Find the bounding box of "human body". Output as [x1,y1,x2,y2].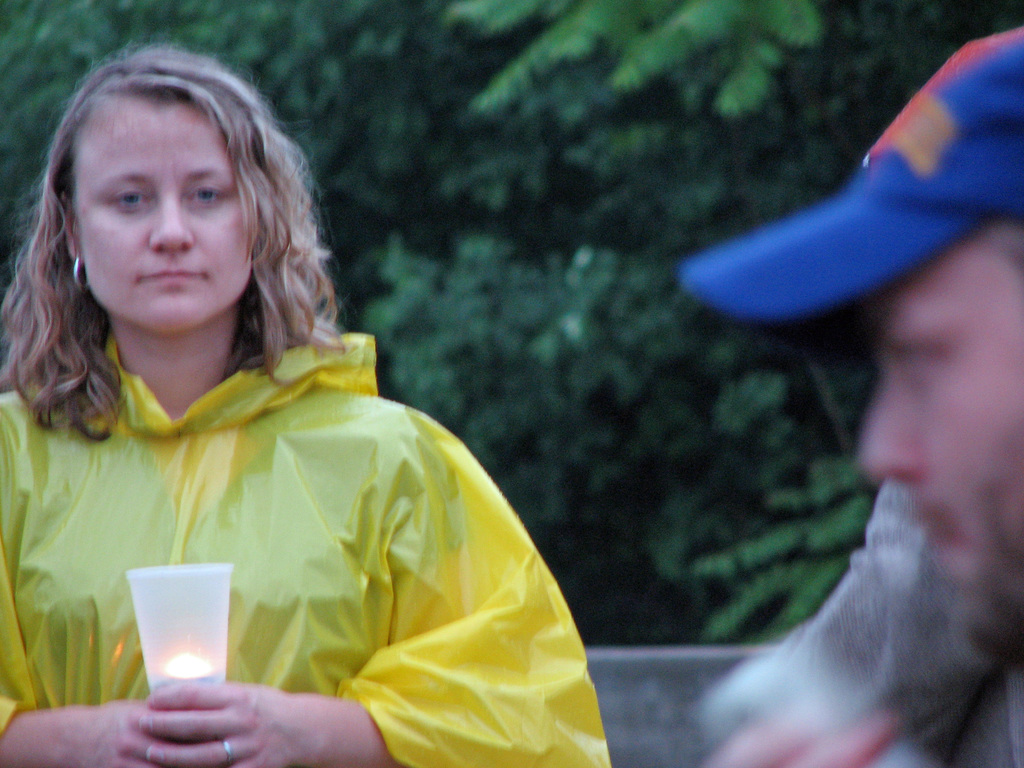
[771,479,1023,767].
